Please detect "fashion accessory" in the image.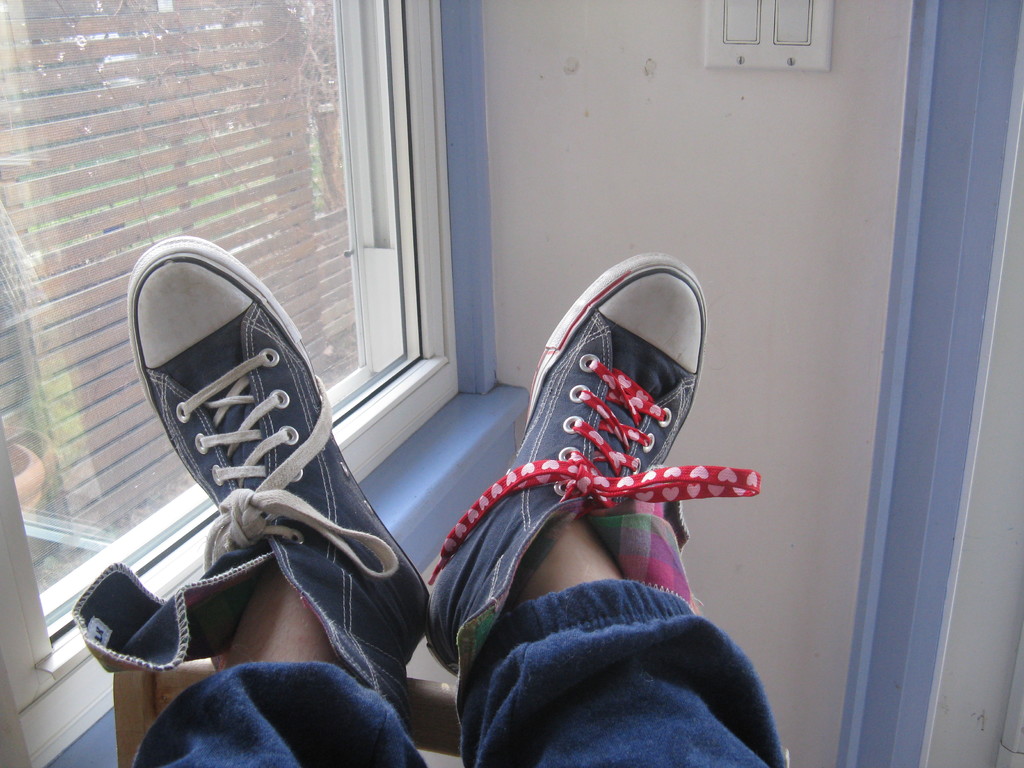
BBox(419, 255, 761, 680).
